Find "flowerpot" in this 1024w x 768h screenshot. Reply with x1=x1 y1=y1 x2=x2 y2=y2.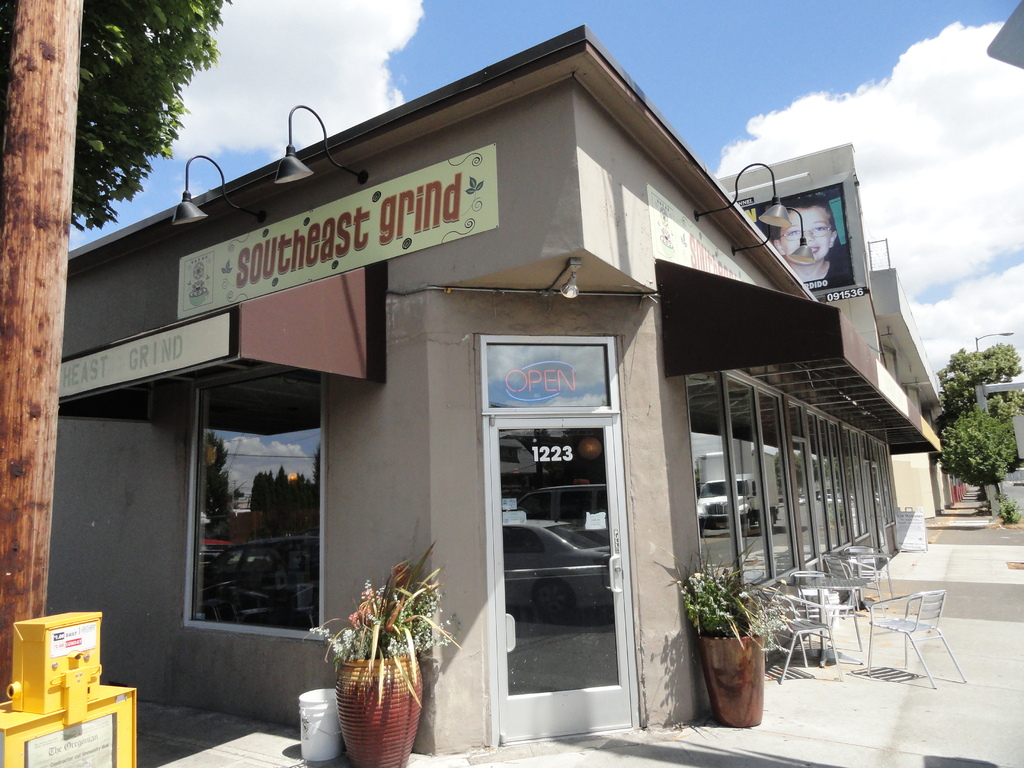
x1=670 y1=552 x2=772 y2=737.
